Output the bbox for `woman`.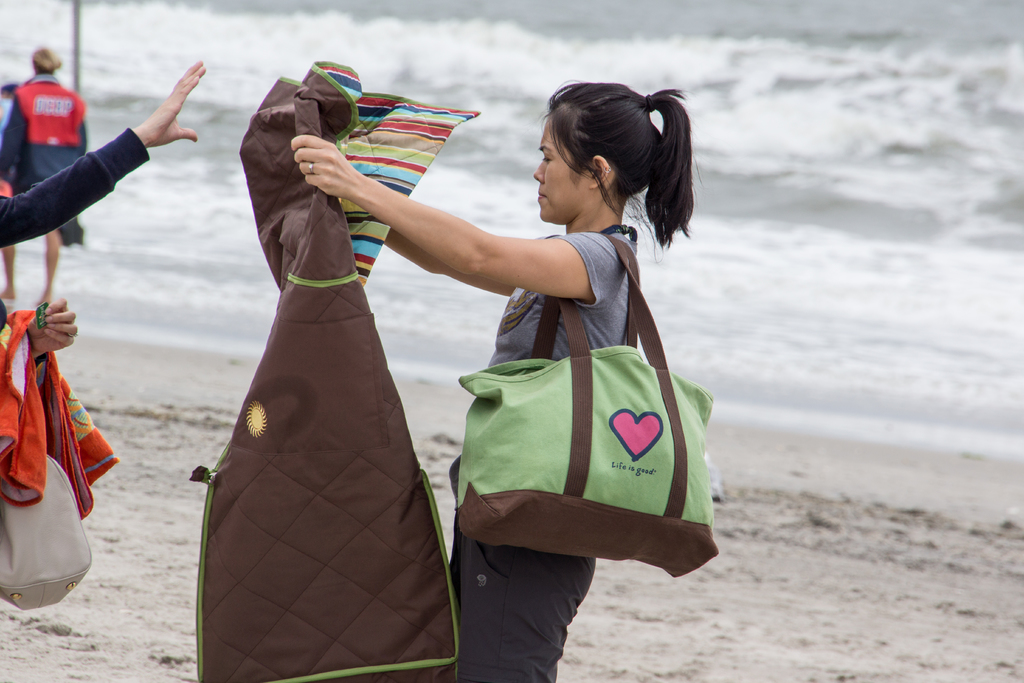
(left=291, top=75, right=707, bottom=682).
